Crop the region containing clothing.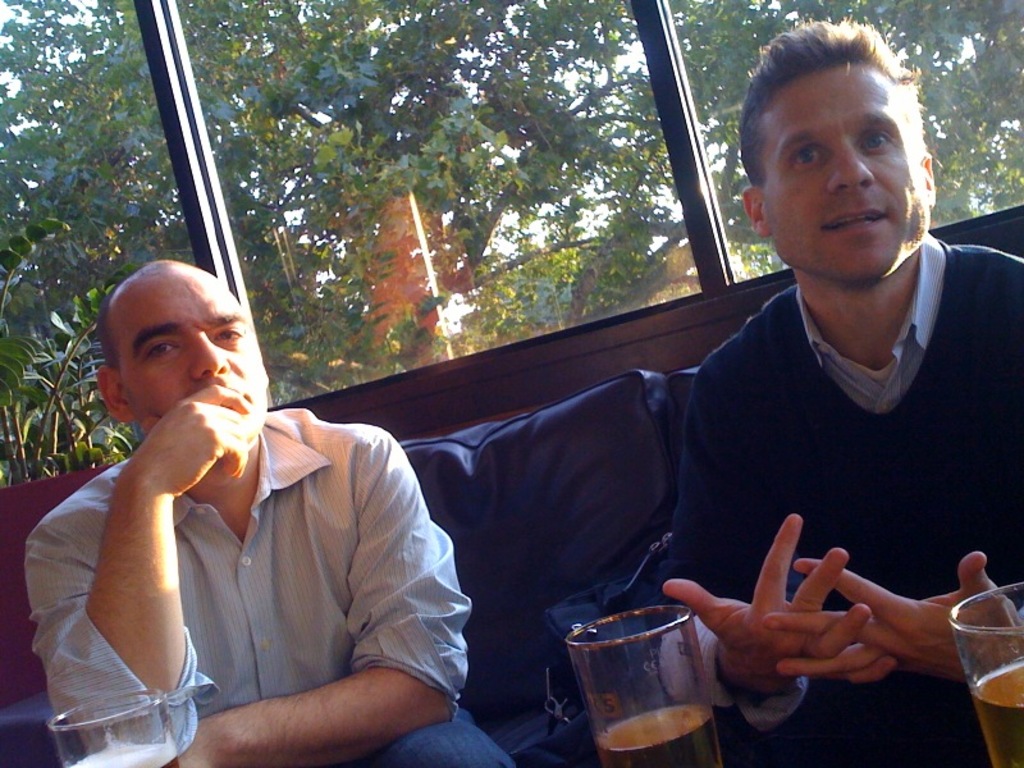
Crop region: bbox=[50, 374, 451, 755].
